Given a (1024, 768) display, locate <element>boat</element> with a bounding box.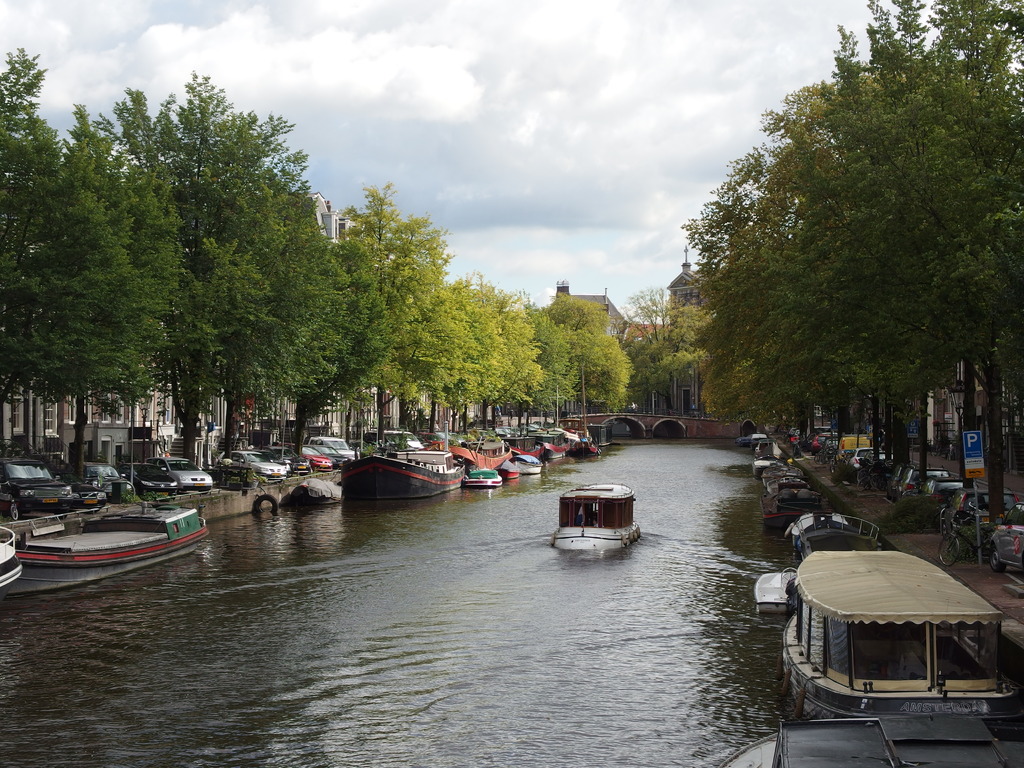
Located: bbox=(548, 477, 652, 559).
